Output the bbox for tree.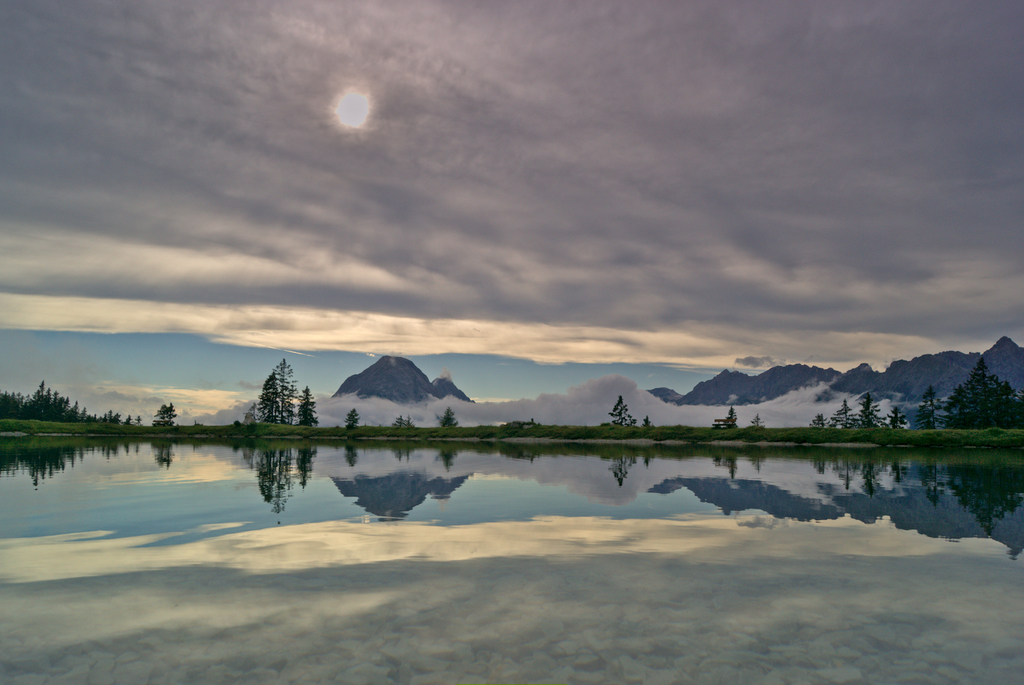
rect(227, 350, 319, 451).
